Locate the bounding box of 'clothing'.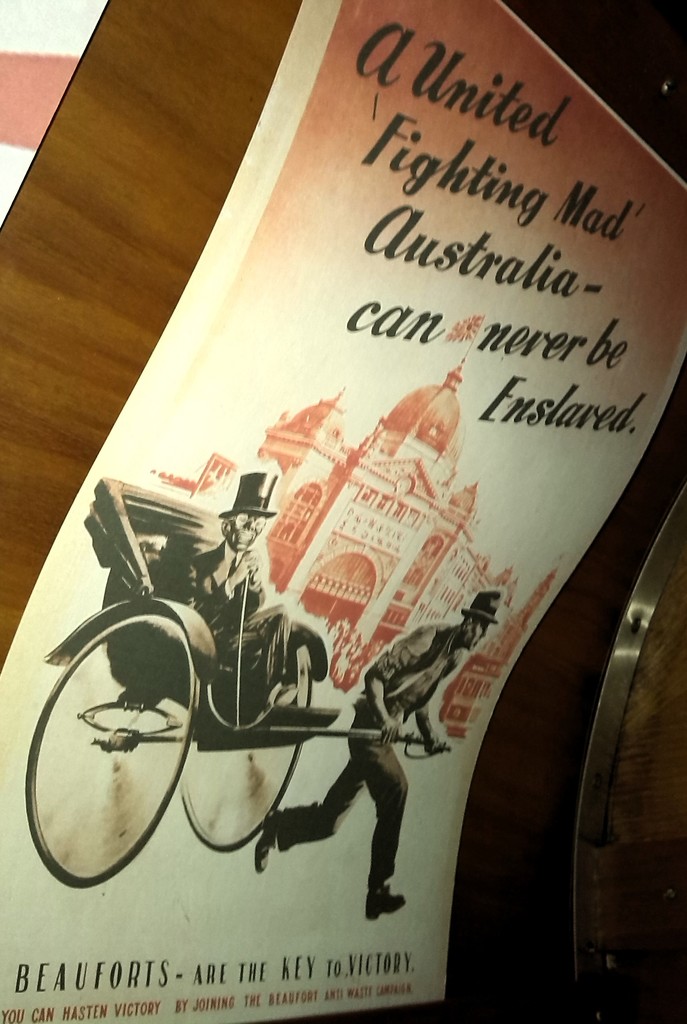
Bounding box: select_region(267, 626, 470, 899).
